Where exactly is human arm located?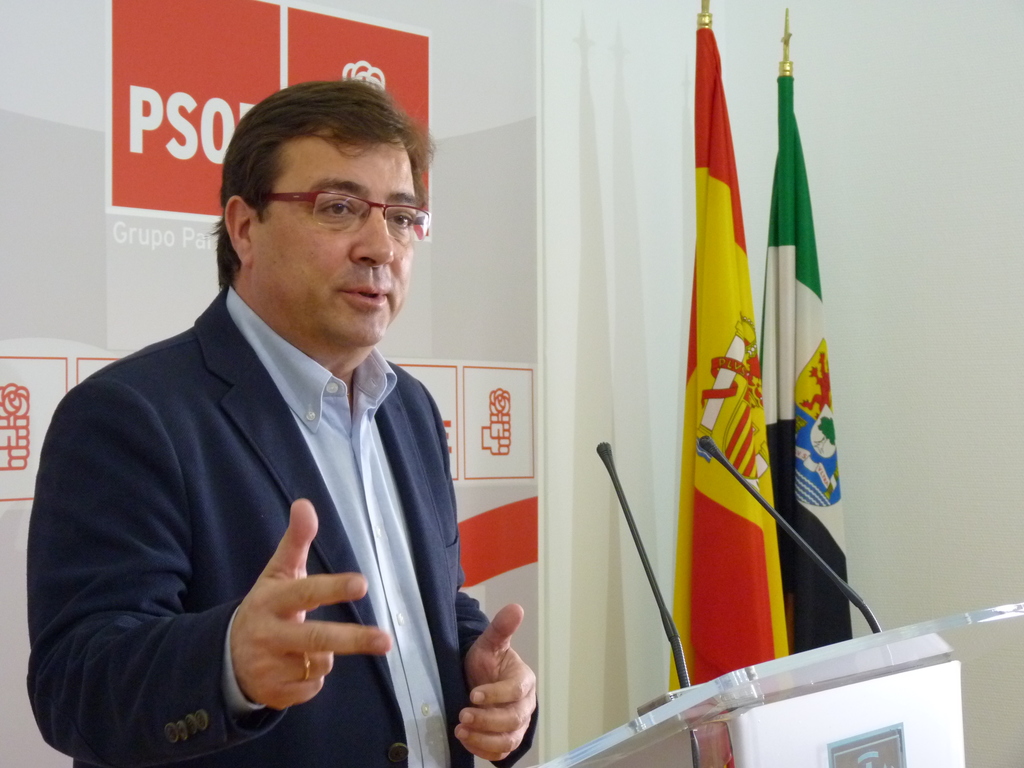
Its bounding box is [left=26, top=360, right=397, bottom=764].
